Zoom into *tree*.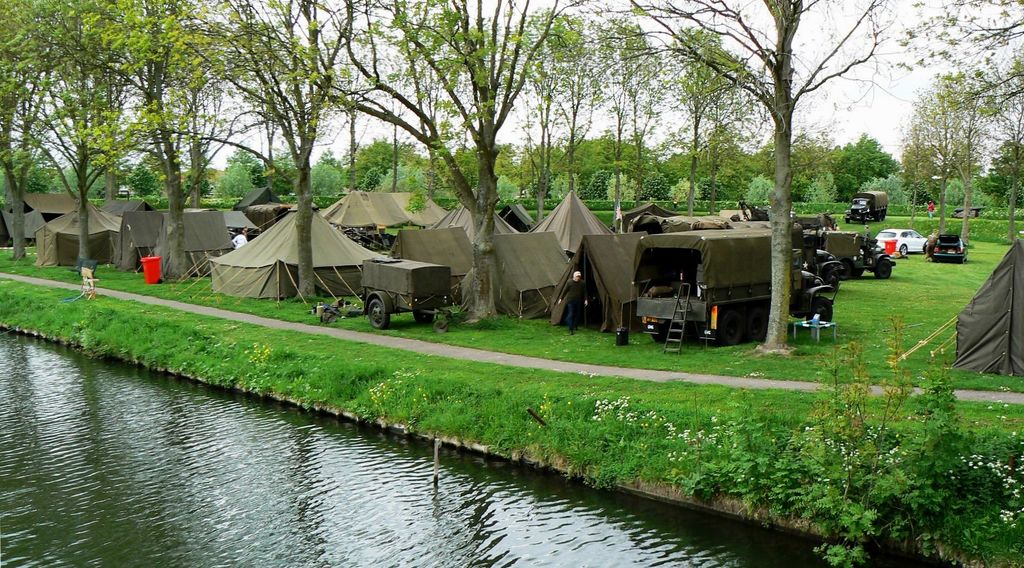
Zoom target: bbox=(750, 120, 851, 219).
